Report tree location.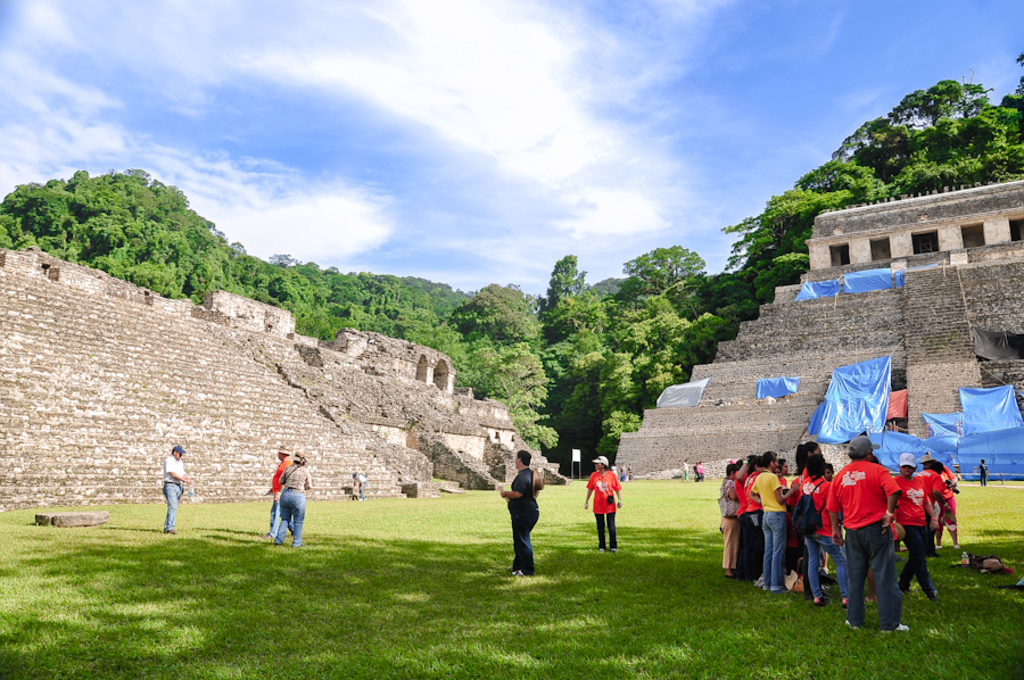
Report: BBox(122, 219, 184, 258).
